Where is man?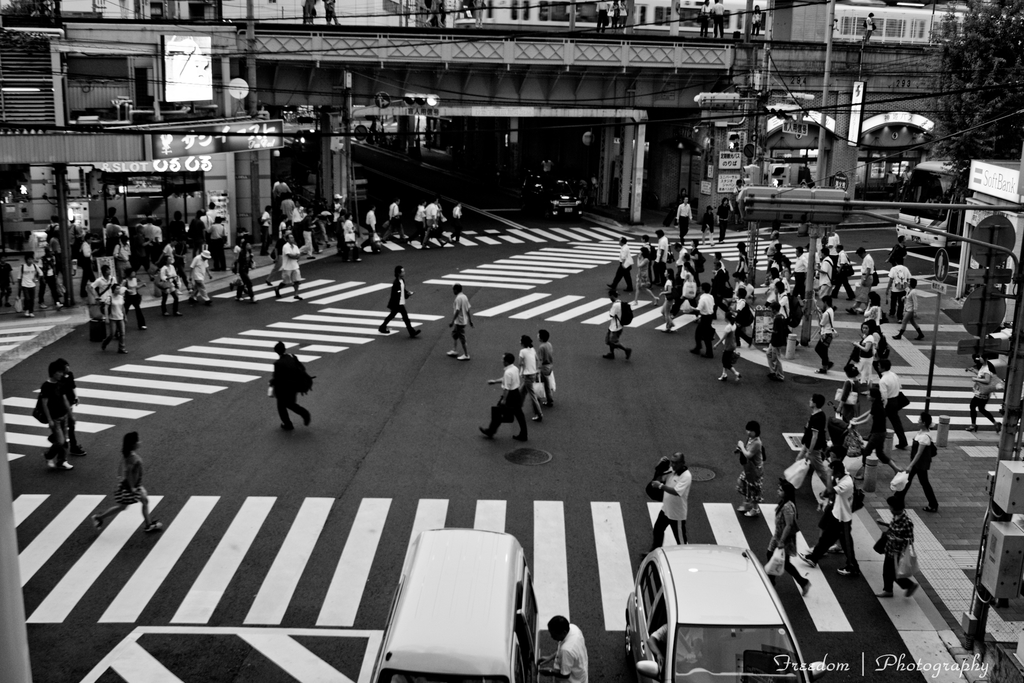
box(79, 235, 97, 293).
